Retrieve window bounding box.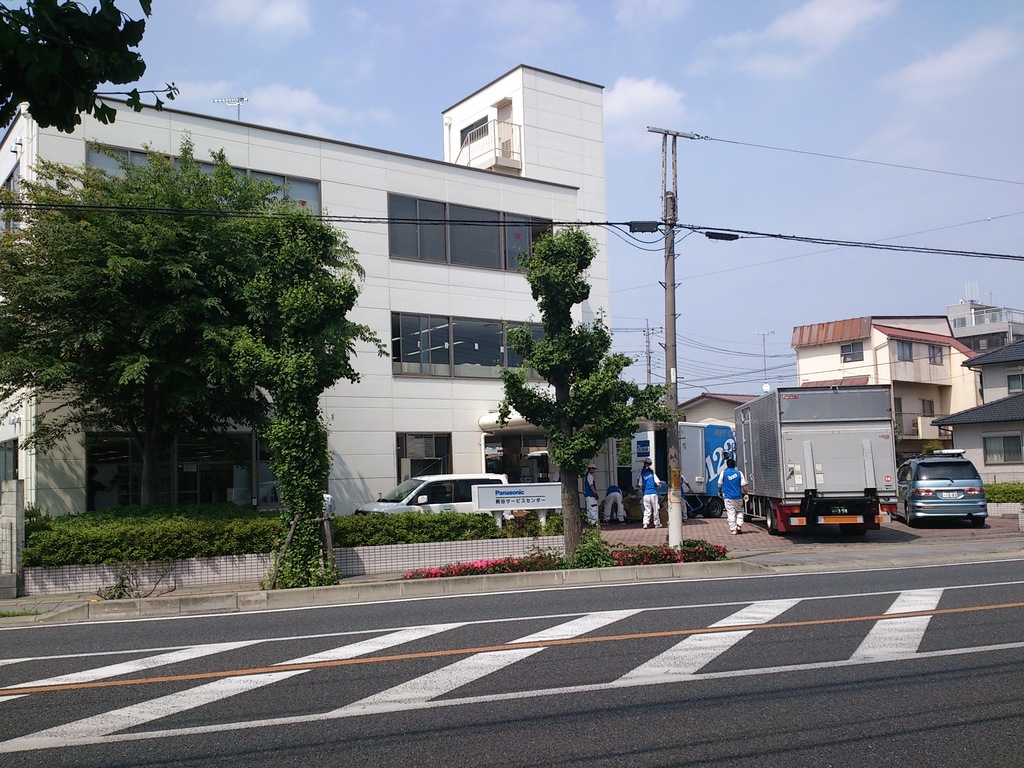
Bounding box: left=391, top=312, right=453, bottom=375.
